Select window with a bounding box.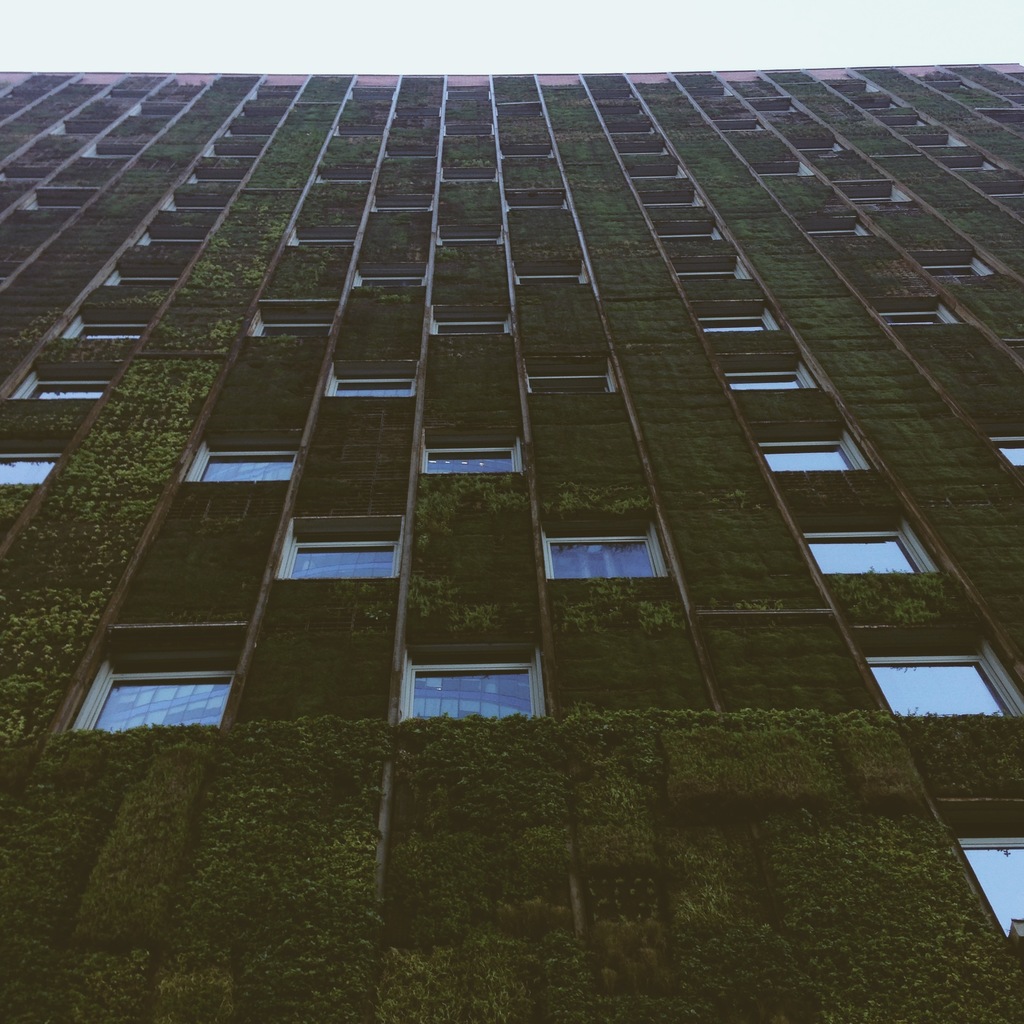
[401, 646, 543, 721].
